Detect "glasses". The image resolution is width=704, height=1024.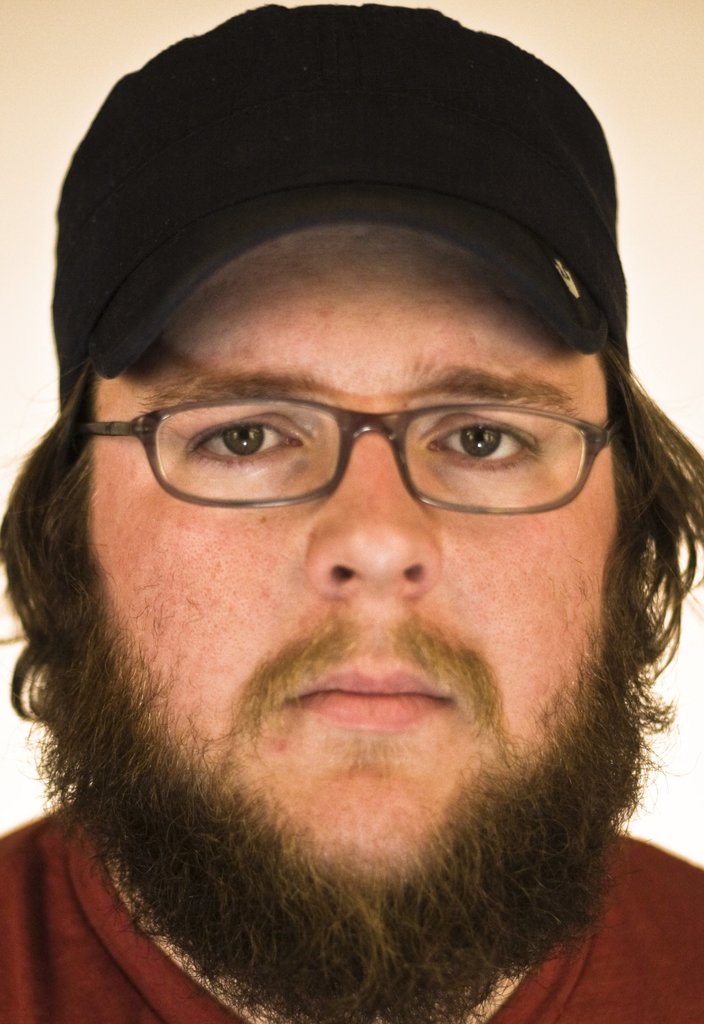
67/350/634/527.
